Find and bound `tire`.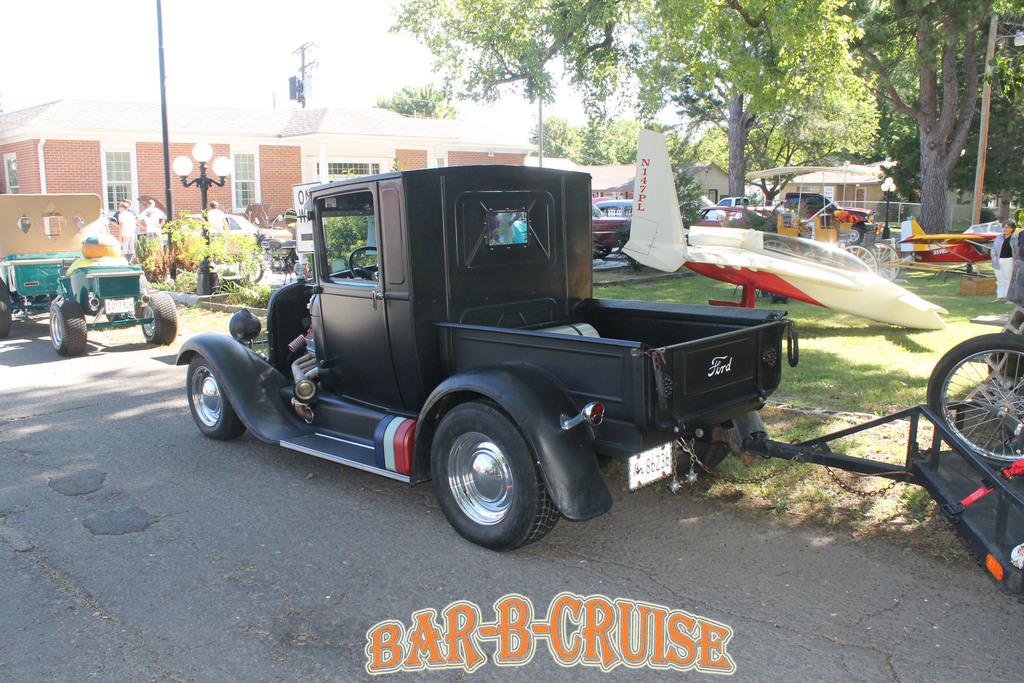
Bound: (x1=141, y1=293, x2=177, y2=344).
